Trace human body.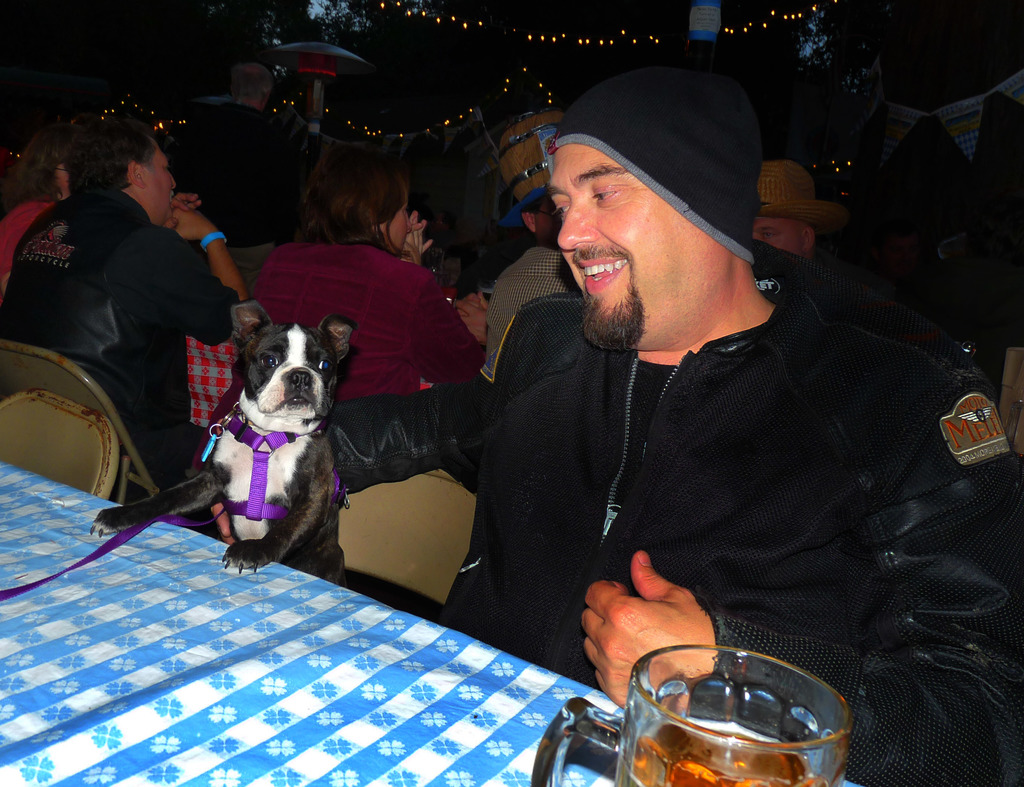
Traced to box=[487, 243, 580, 359].
